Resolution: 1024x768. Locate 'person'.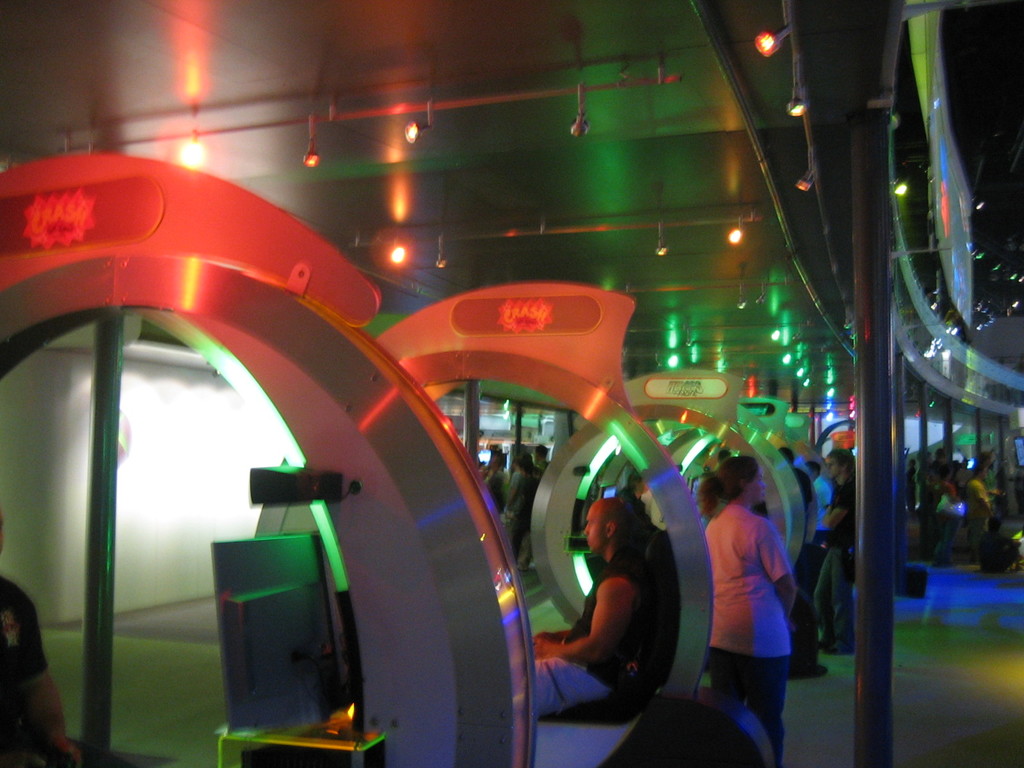
(left=811, top=444, right=860, bottom=659).
